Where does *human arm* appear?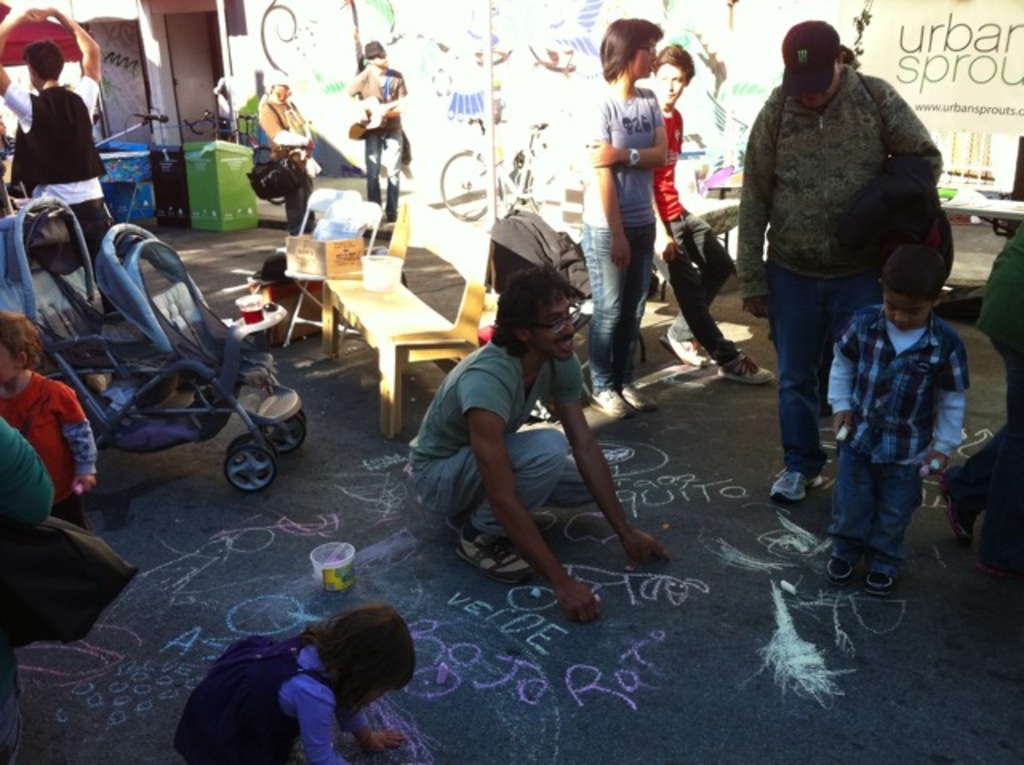
Appears at (left=829, top=301, right=870, bottom=434).
